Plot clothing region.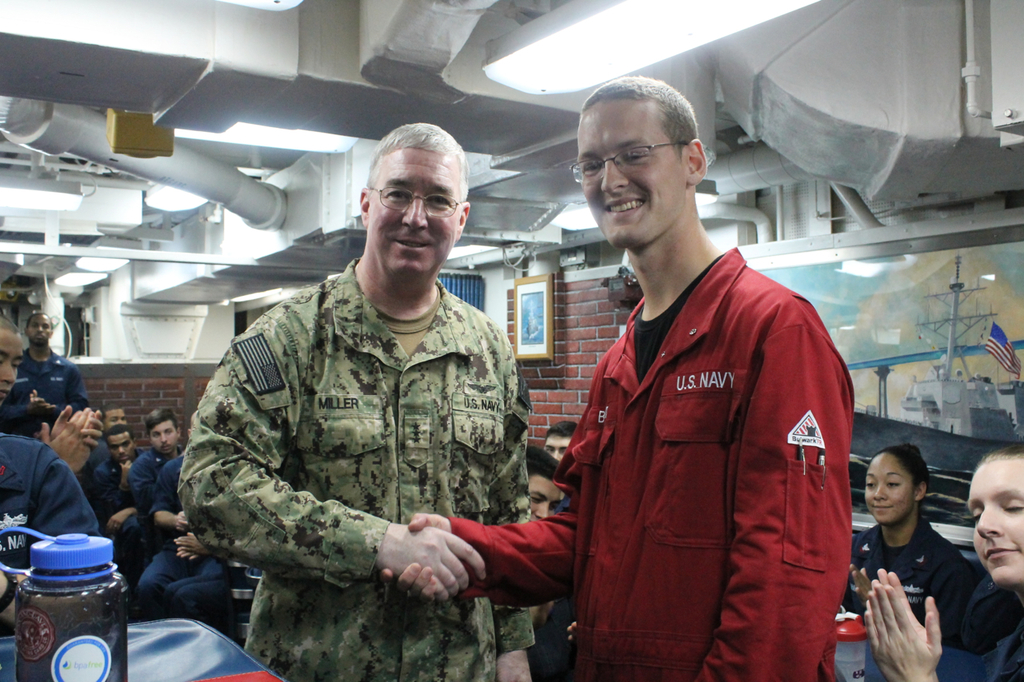
Plotted at [829,449,977,637].
